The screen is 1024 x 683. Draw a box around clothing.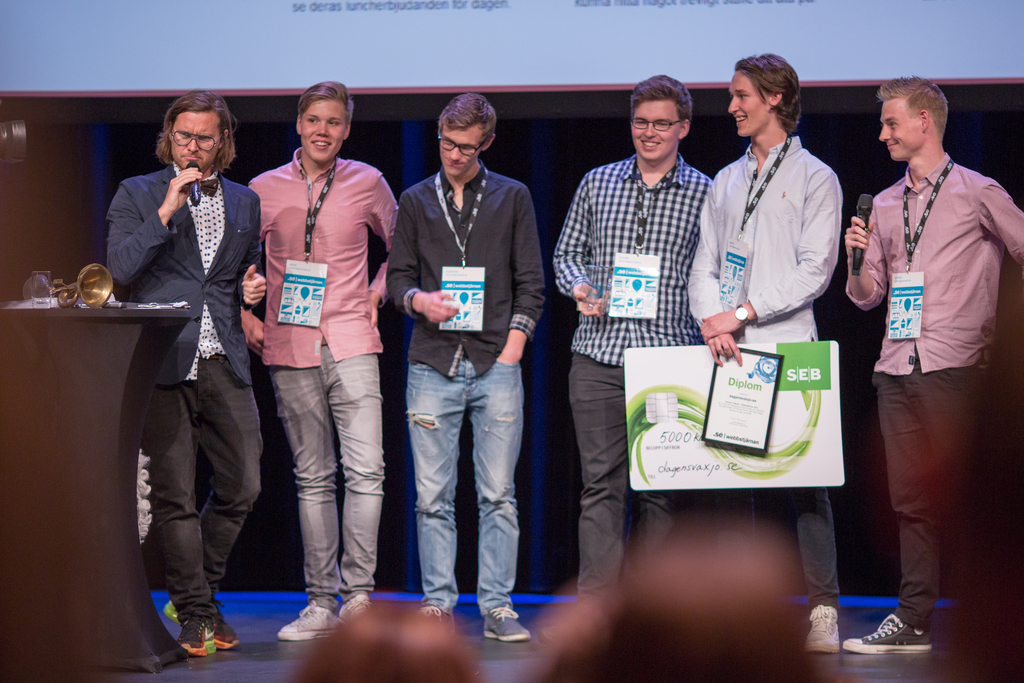
855,63,1009,643.
